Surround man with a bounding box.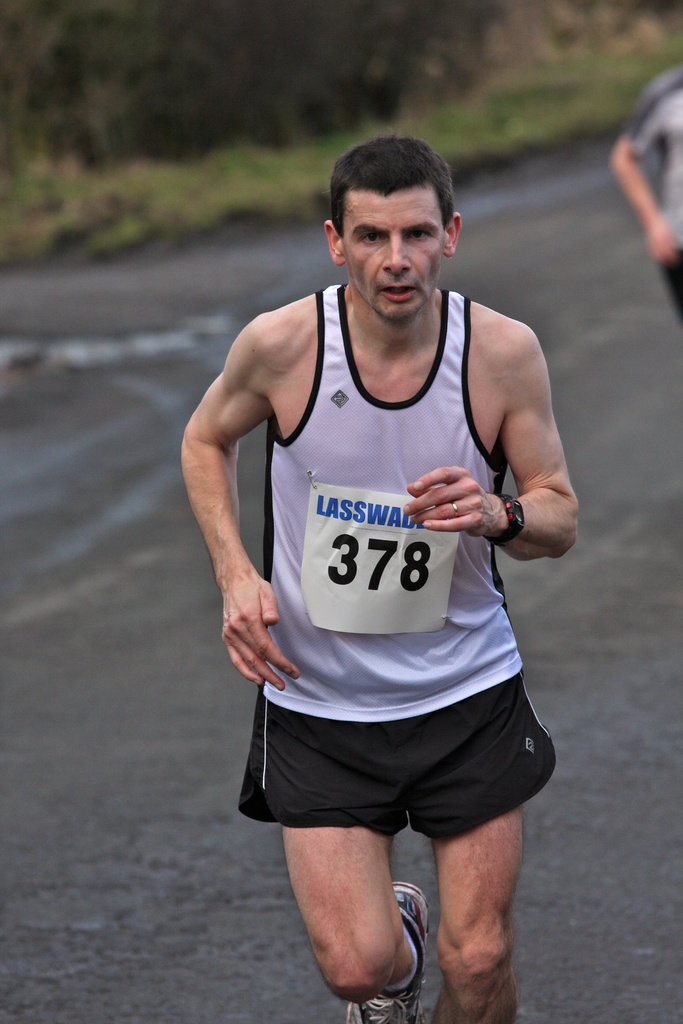
l=208, t=98, r=570, b=1023.
